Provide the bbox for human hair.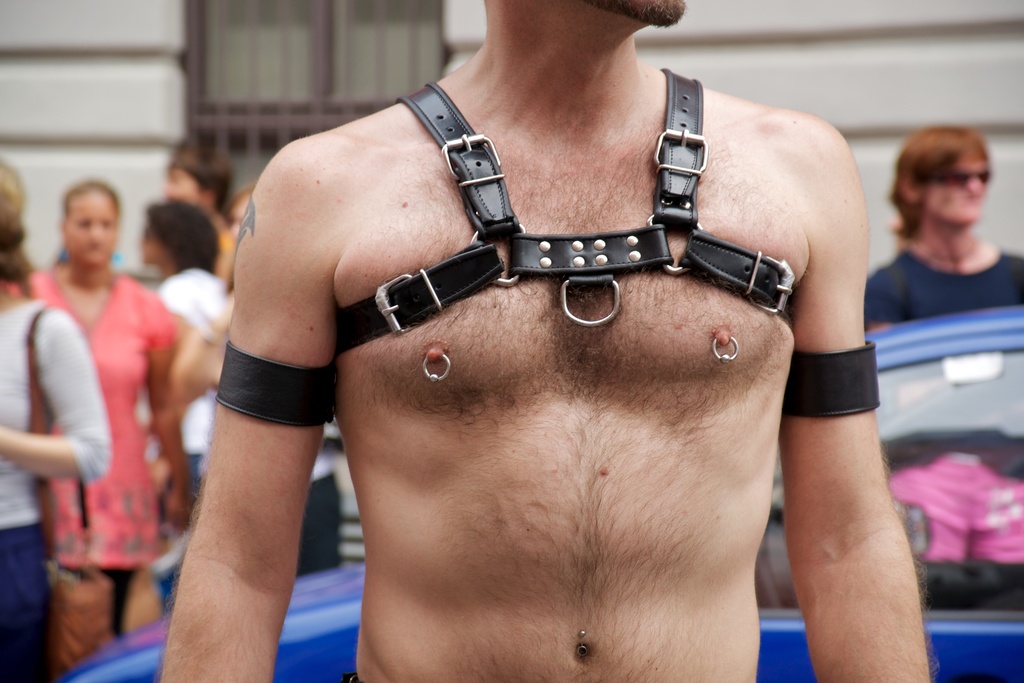
{"left": 166, "top": 143, "right": 238, "bottom": 225}.
